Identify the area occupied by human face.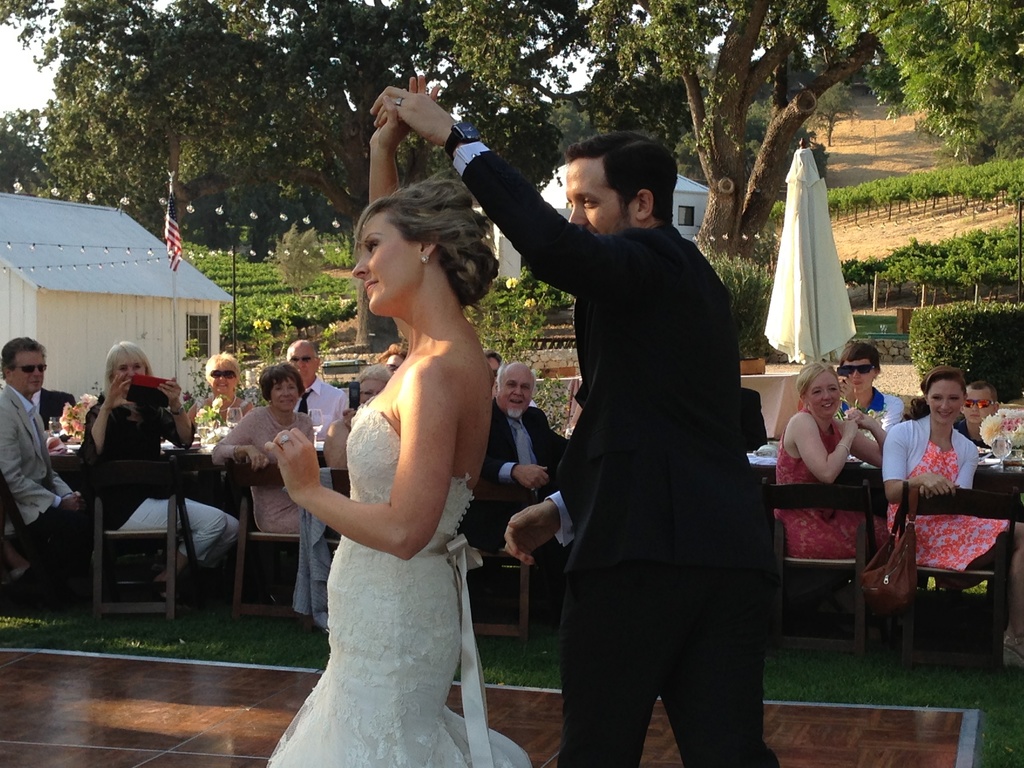
Area: (left=108, top=358, right=141, bottom=384).
